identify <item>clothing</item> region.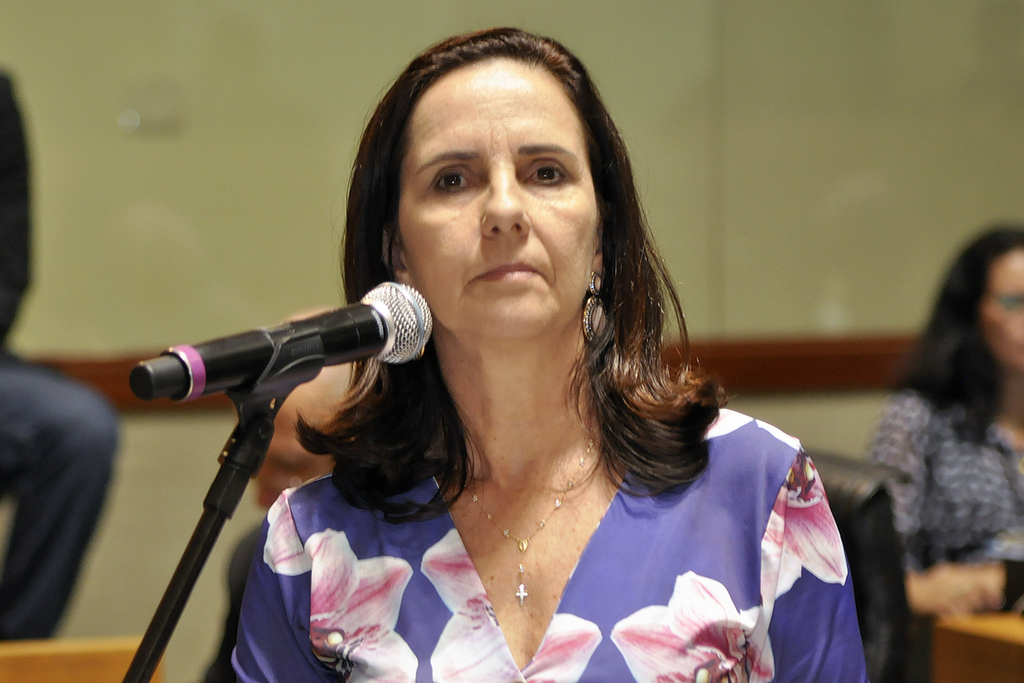
Region: 861,390,1023,605.
